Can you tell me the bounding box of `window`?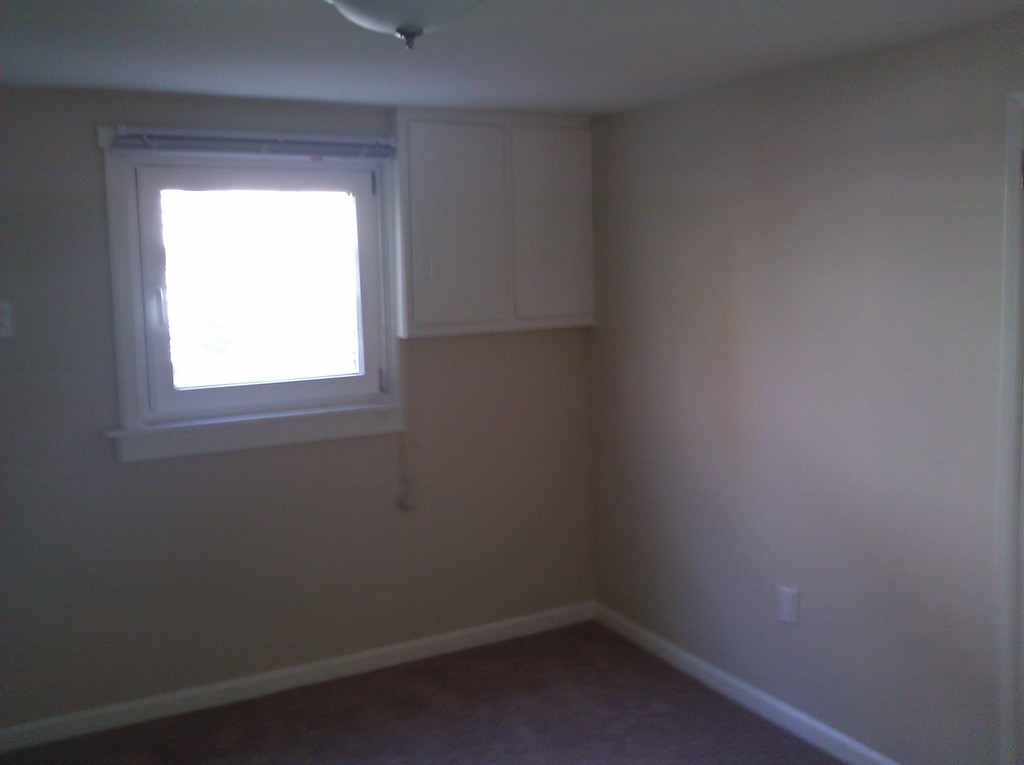
bbox(134, 158, 391, 427).
